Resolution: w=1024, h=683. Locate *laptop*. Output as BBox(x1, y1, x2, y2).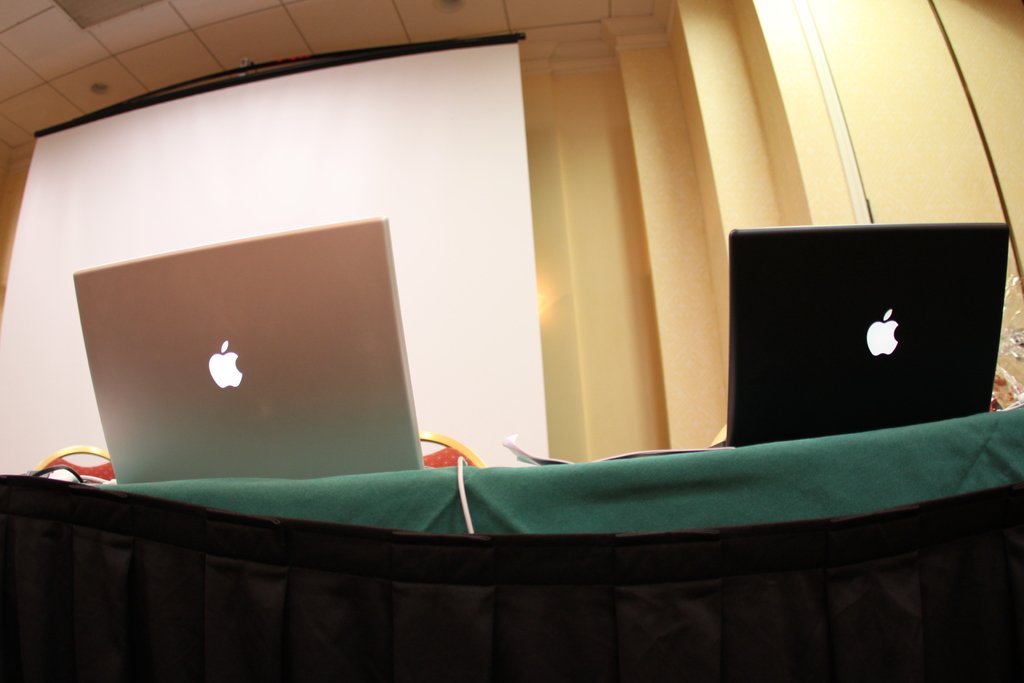
BBox(64, 229, 424, 509).
